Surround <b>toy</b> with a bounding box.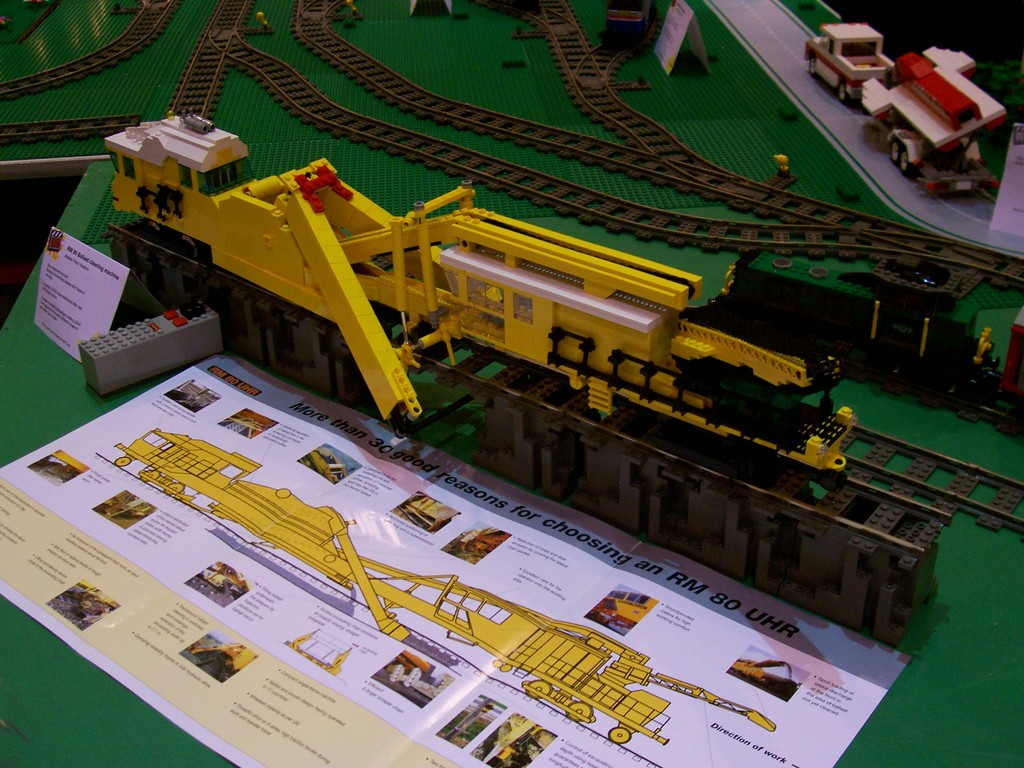
bbox(223, 410, 266, 438).
